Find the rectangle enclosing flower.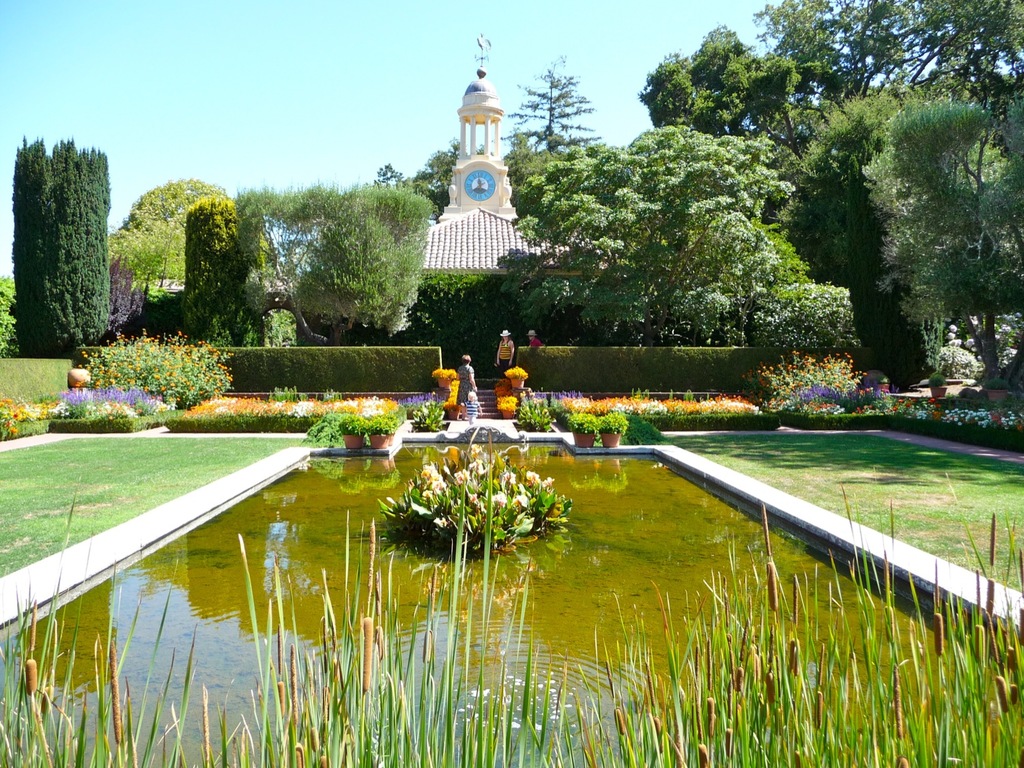
locate(525, 468, 538, 478).
